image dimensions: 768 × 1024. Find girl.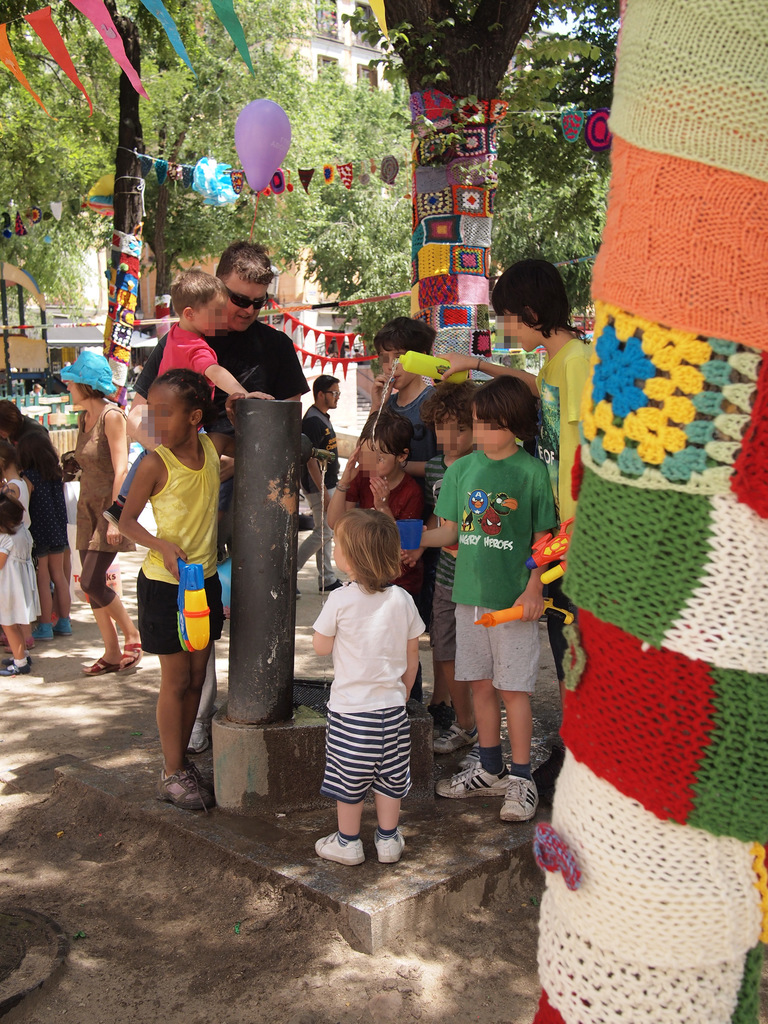
left=57, top=349, right=143, bottom=676.
